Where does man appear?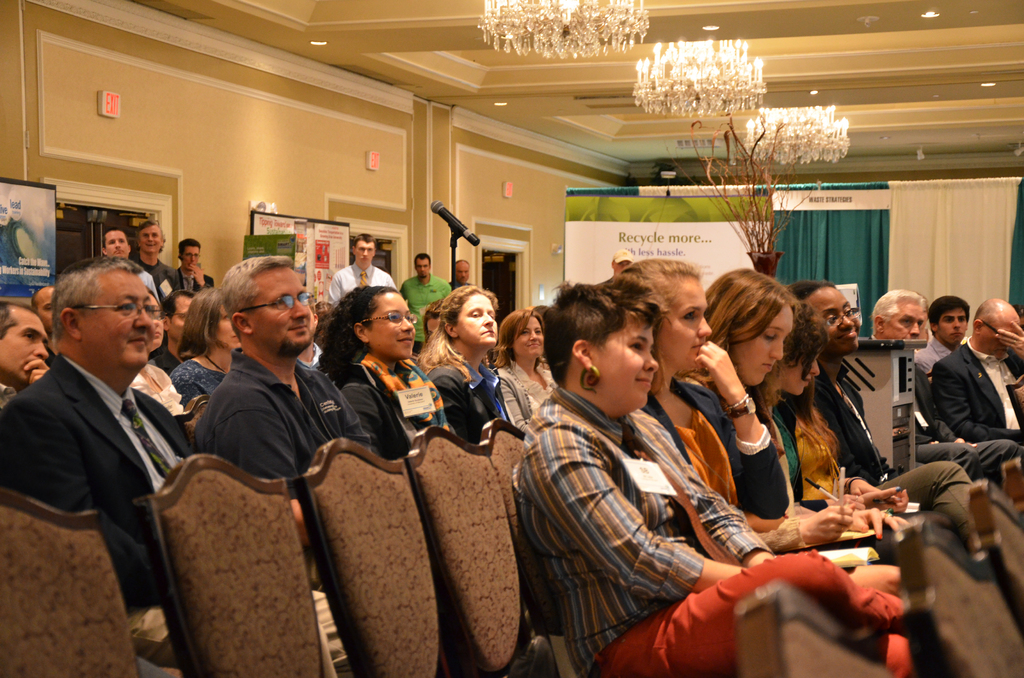
Appears at (x1=129, y1=223, x2=170, y2=297).
